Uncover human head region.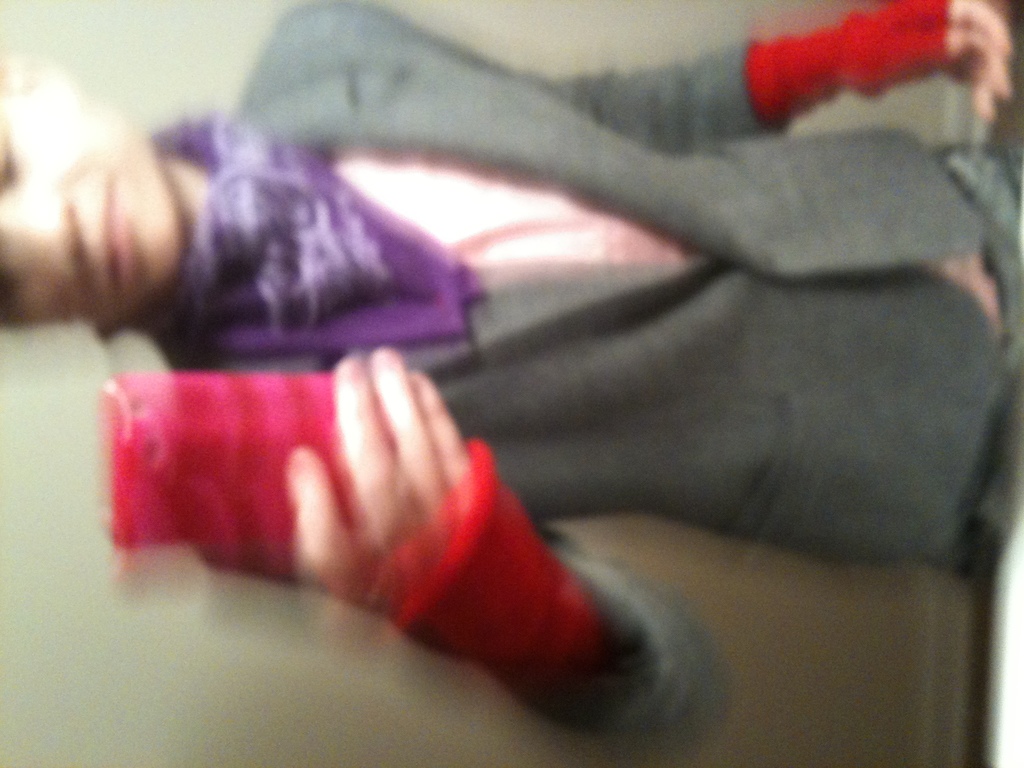
Uncovered: <bbox>19, 97, 268, 389</bbox>.
